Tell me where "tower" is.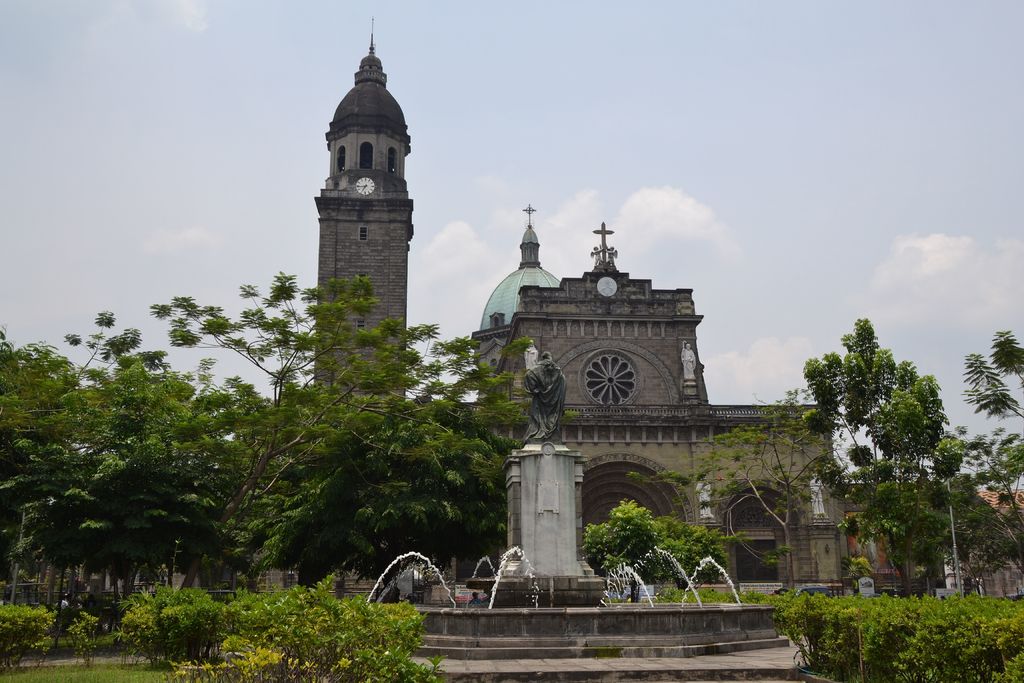
"tower" is at {"x1": 467, "y1": 201, "x2": 572, "y2": 407}.
